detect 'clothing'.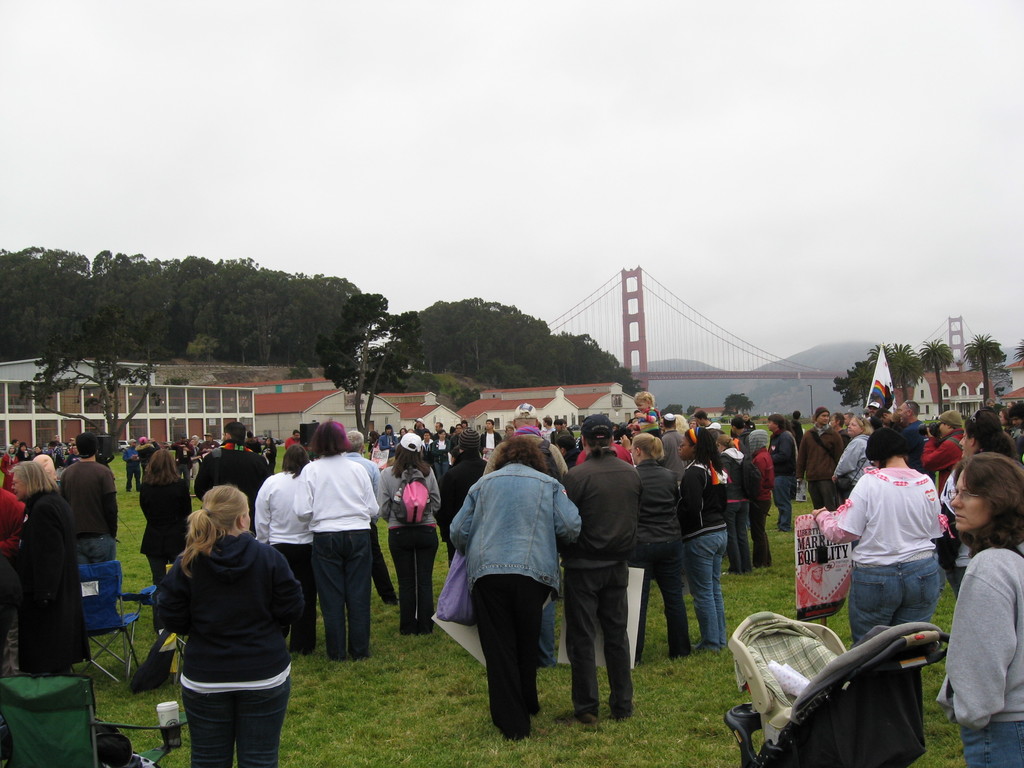
Detected at 195:444:276:537.
